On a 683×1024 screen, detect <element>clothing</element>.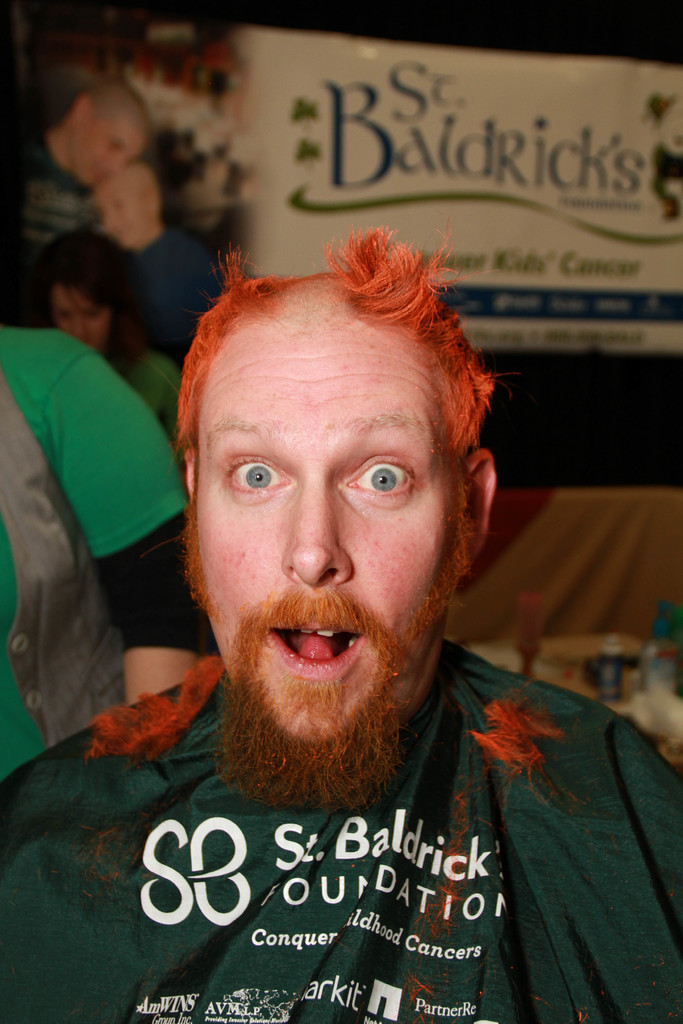
[x1=129, y1=345, x2=182, y2=433].
